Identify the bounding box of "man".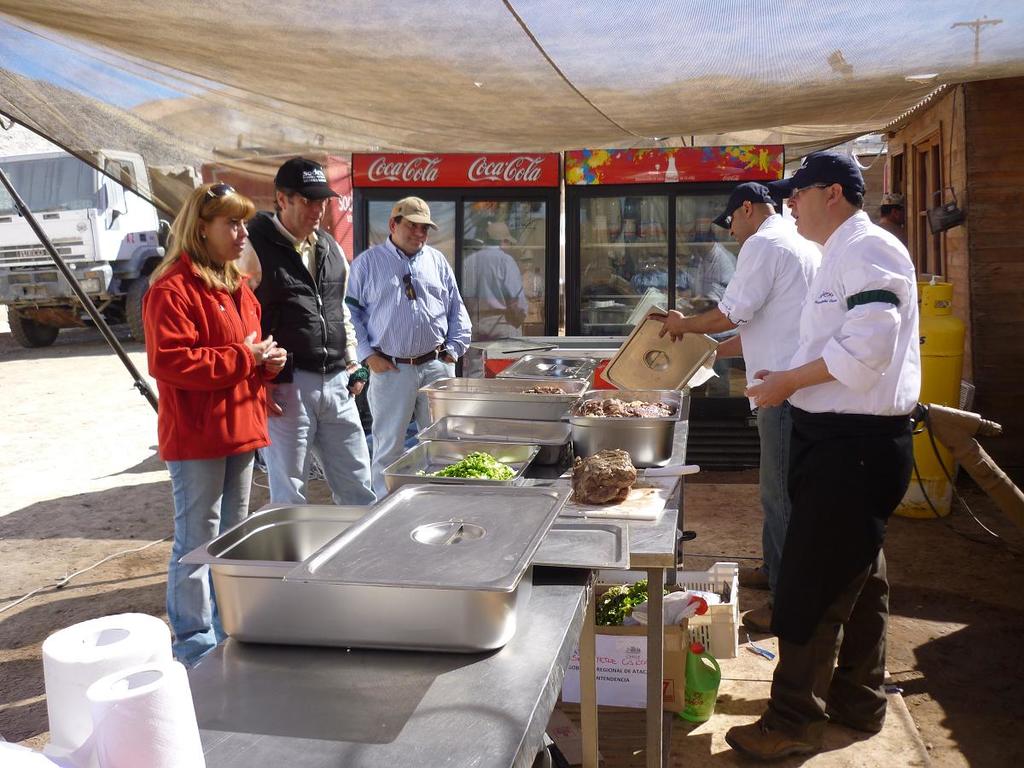
[left=726, top=153, right=921, bottom=764].
